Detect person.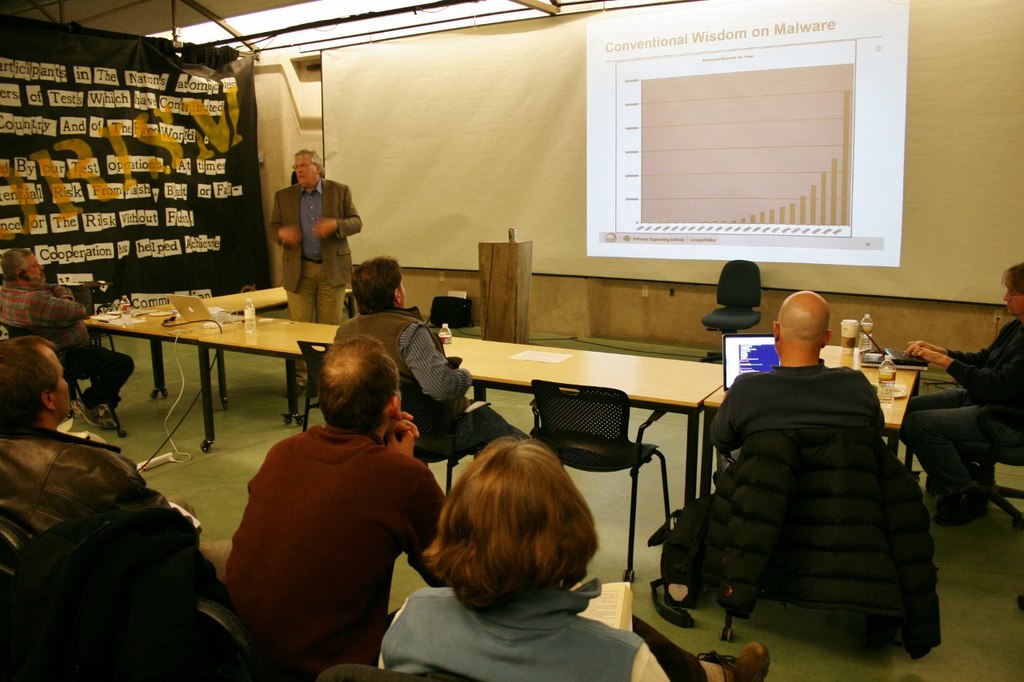
Detected at {"left": 335, "top": 243, "right": 467, "bottom": 417}.
